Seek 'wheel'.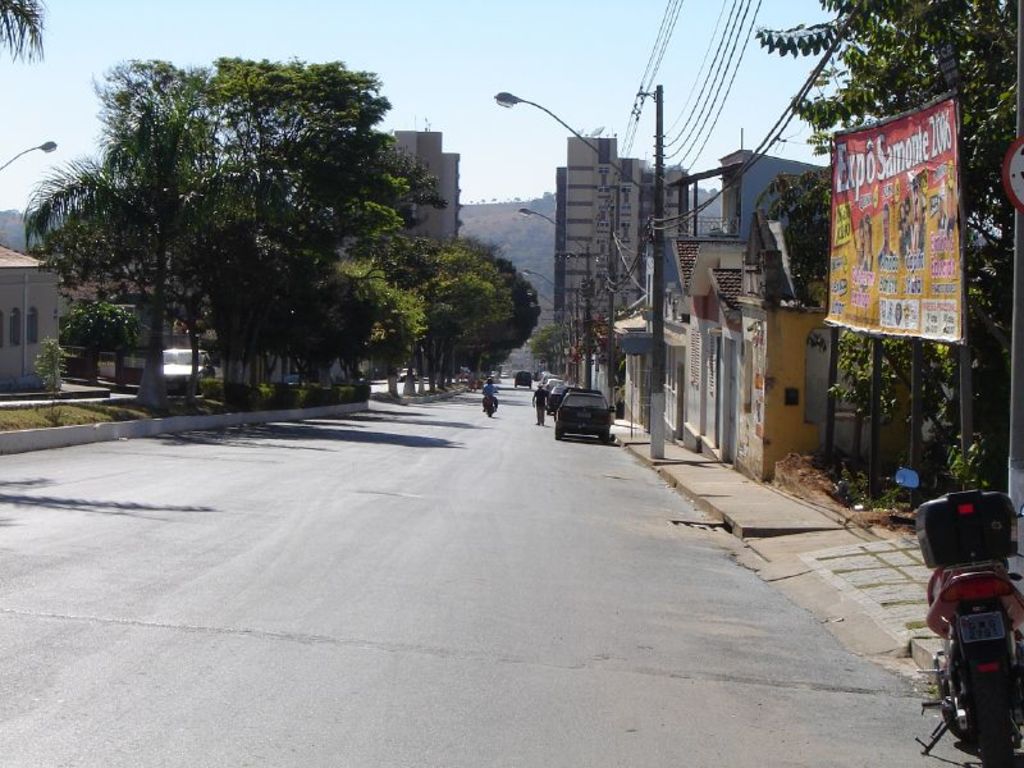
bbox=(556, 430, 566, 444).
